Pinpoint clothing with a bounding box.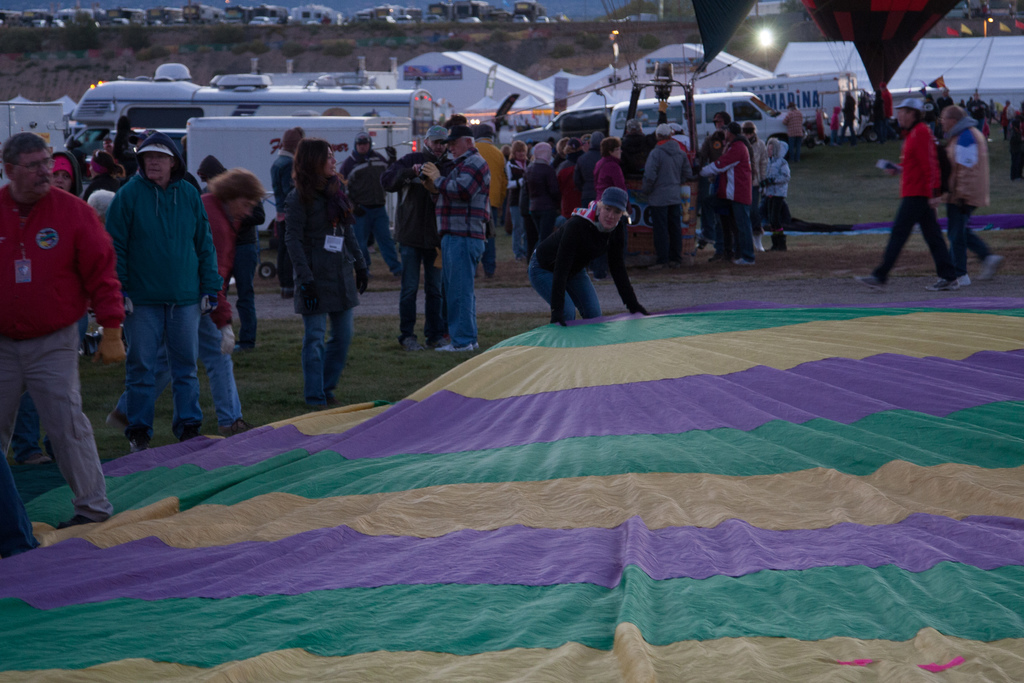
<box>1002,104,1009,136</box>.
